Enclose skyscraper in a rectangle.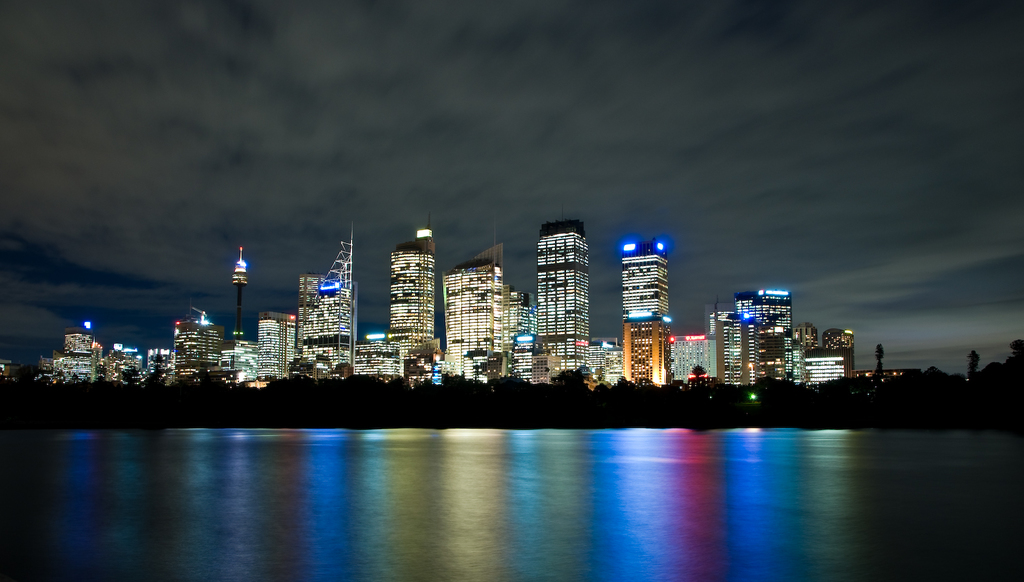
rect(534, 204, 591, 379).
